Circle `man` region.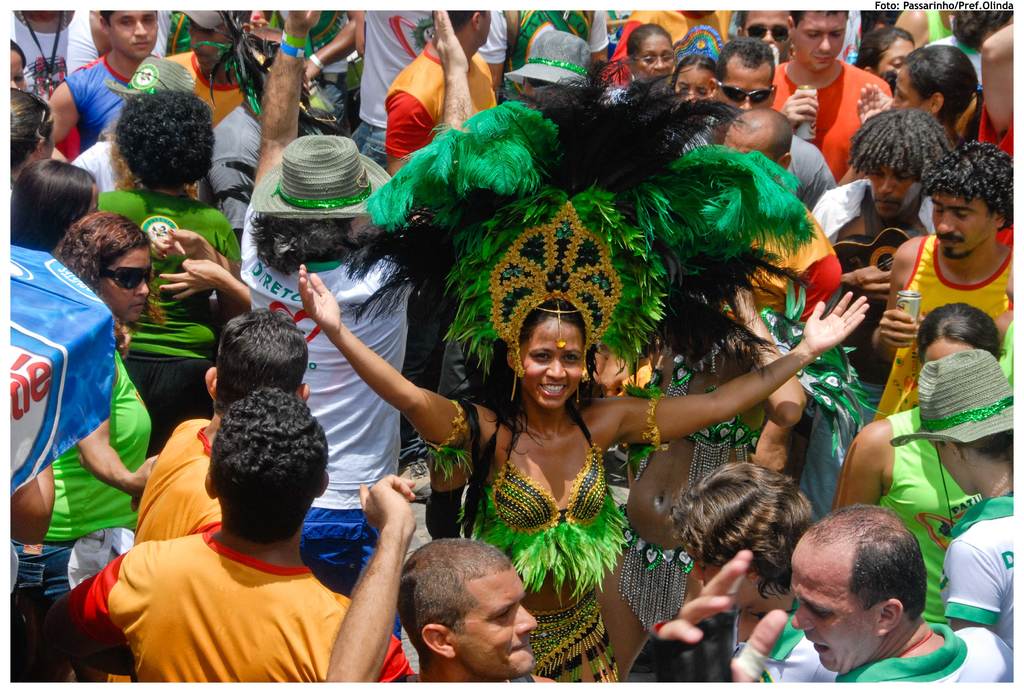
Region: 385 8 496 180.
